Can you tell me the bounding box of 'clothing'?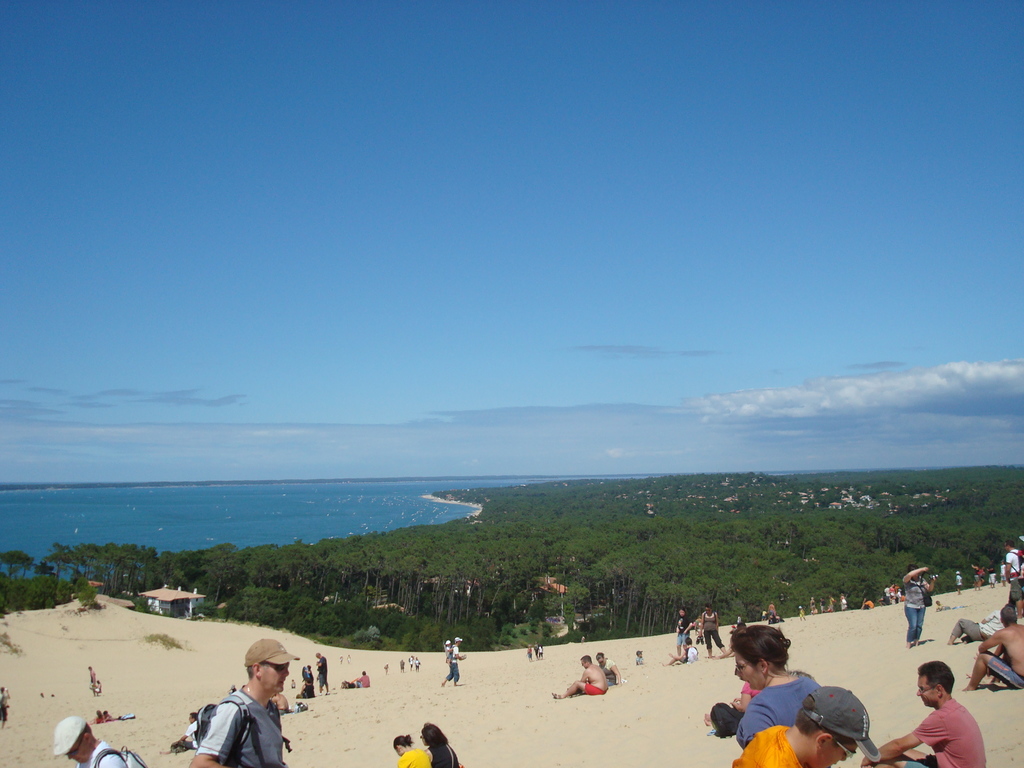
[left=445, top=646, right=460, bottom=682].
